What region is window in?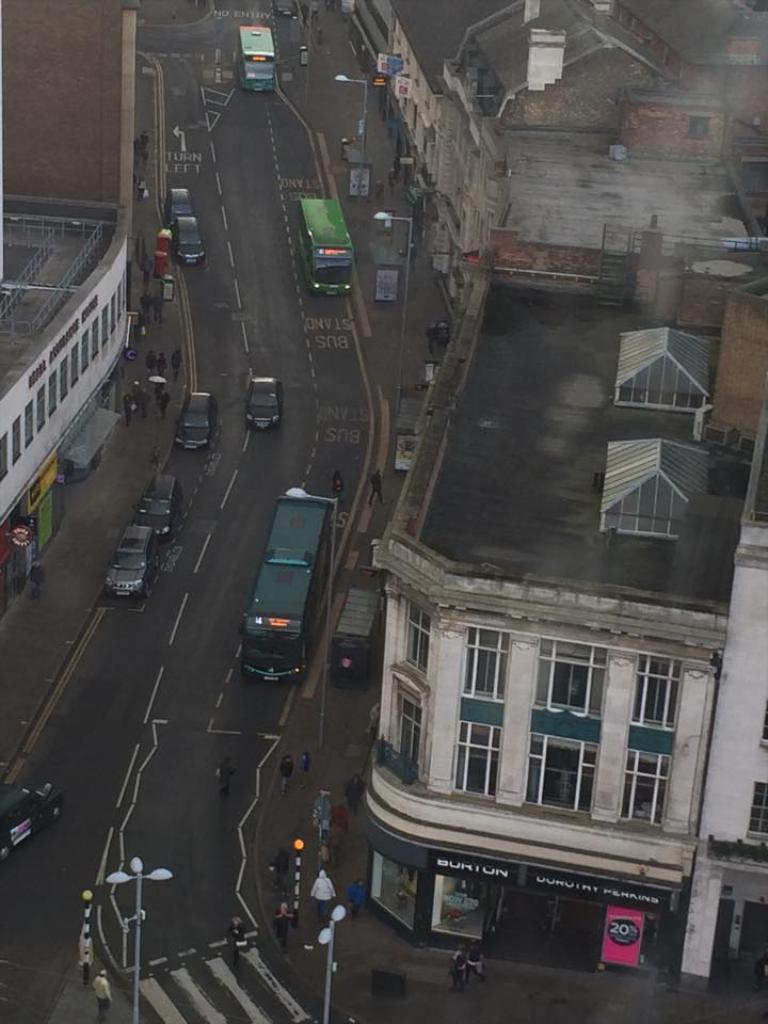
<bbox>385, 686, 428, 774</bbox>.
